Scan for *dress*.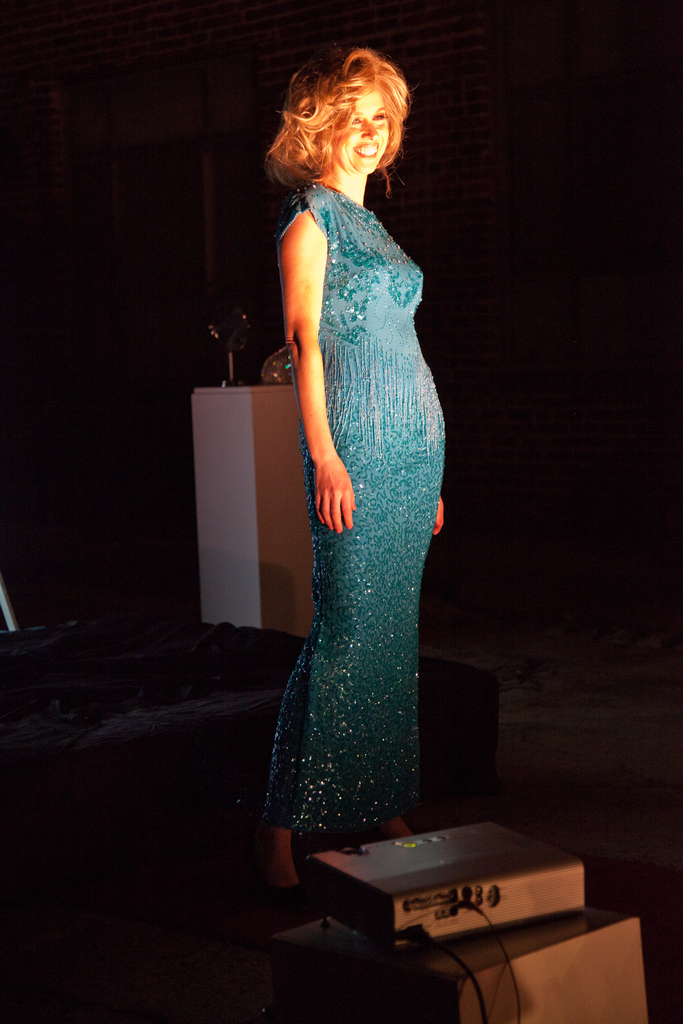
Scan result: (256, 181, 448, 842).
